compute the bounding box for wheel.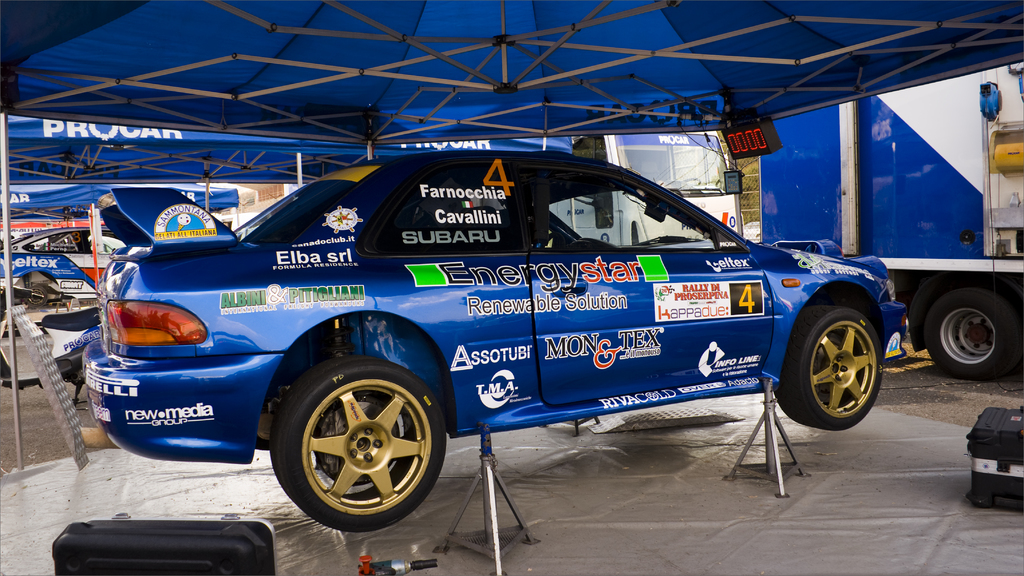
Rect(919, 284, 1023, 389).
